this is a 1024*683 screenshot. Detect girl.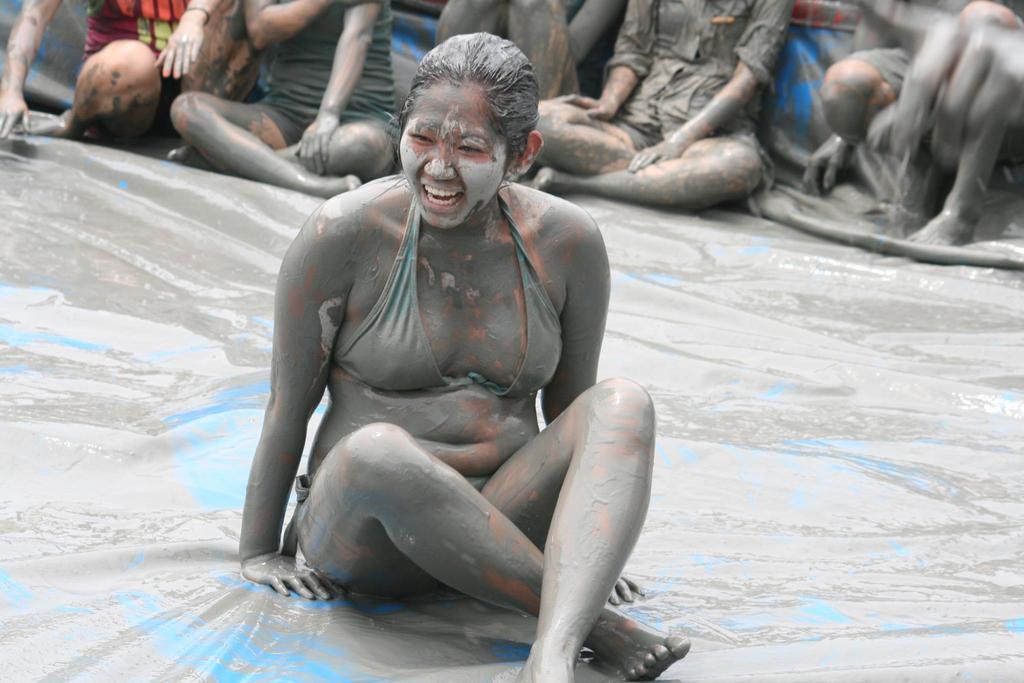
240,33,691,682.
